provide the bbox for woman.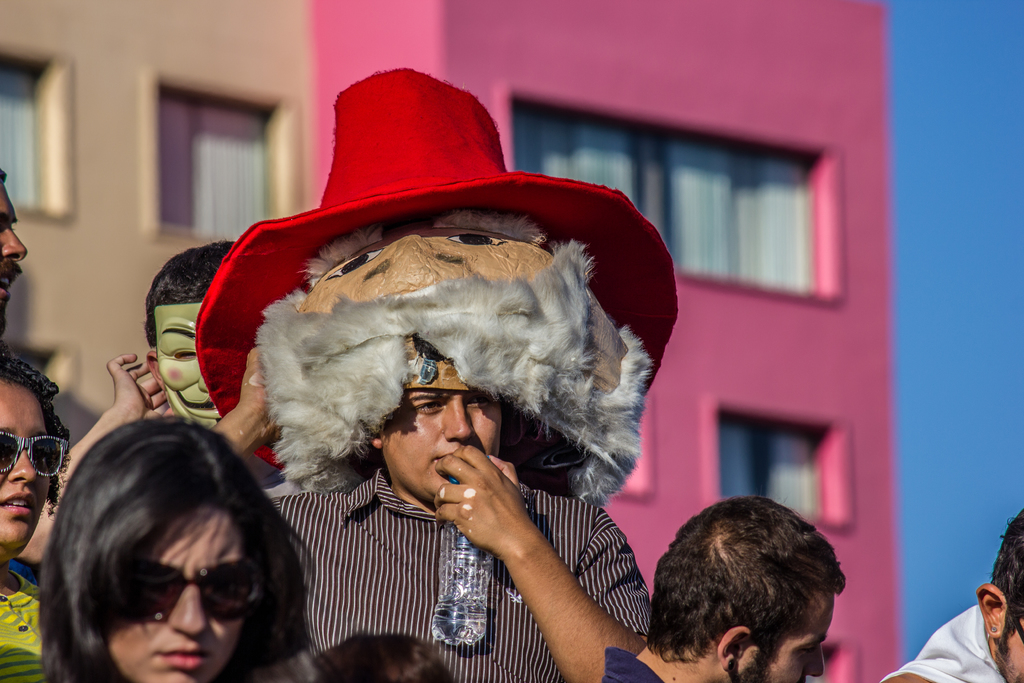
left=15, top=420, right=337, bottom=682.
